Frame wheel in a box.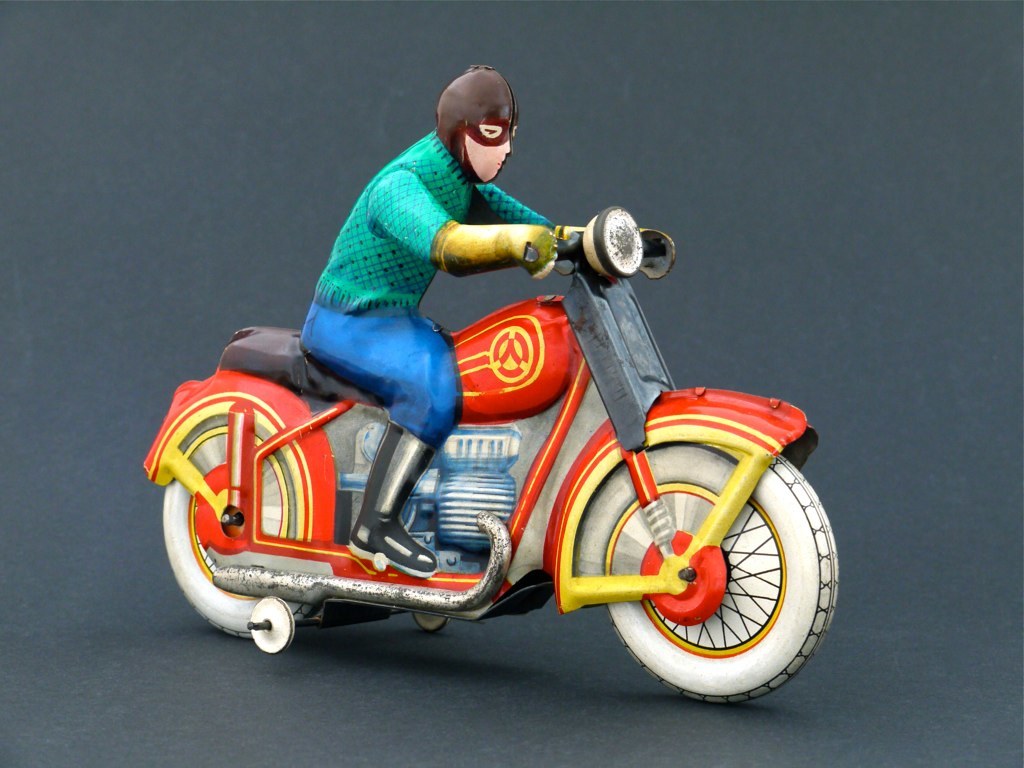
x1=249, y1=597, x2=294, y2=656.
